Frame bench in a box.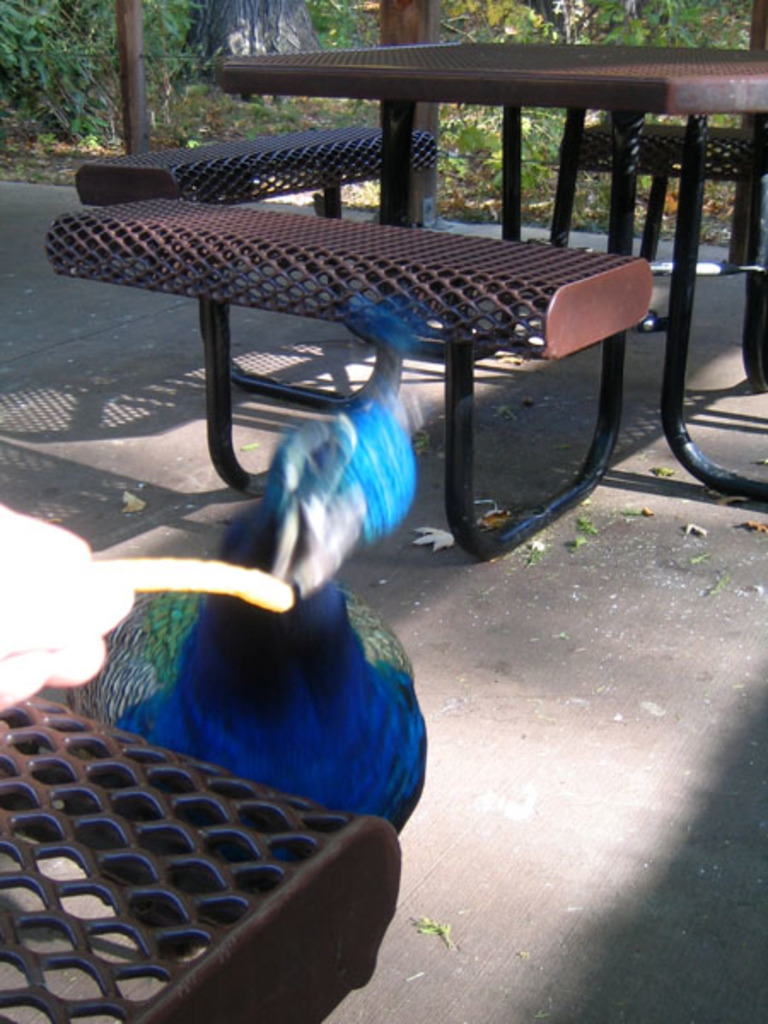
[x1=43, y1=145, x2=705, y2=577].
